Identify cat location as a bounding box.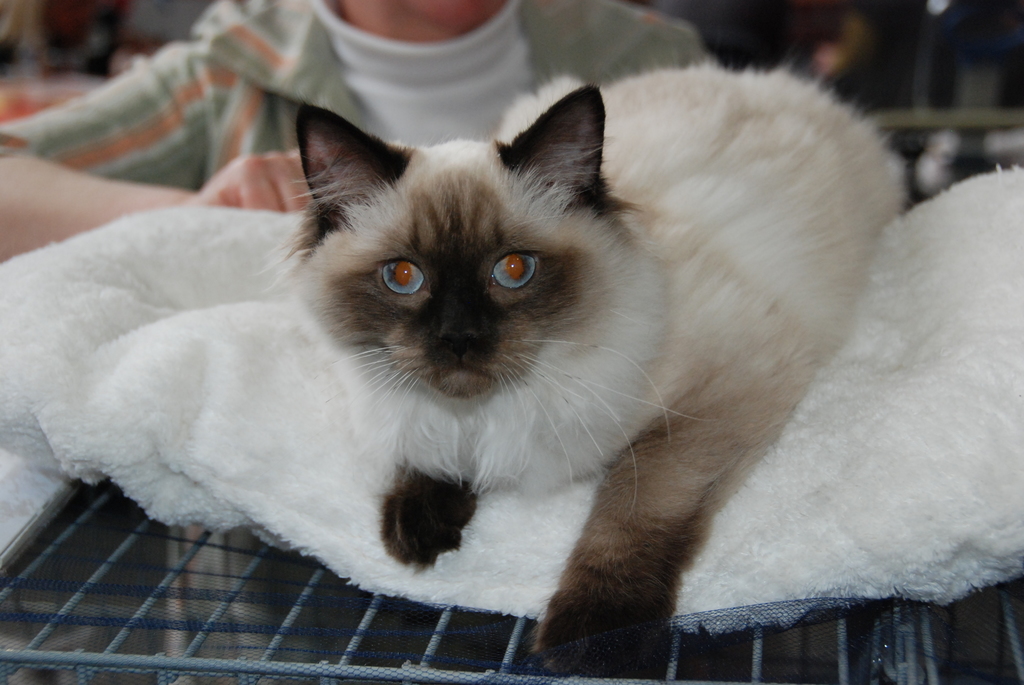
238 50 915 684.
